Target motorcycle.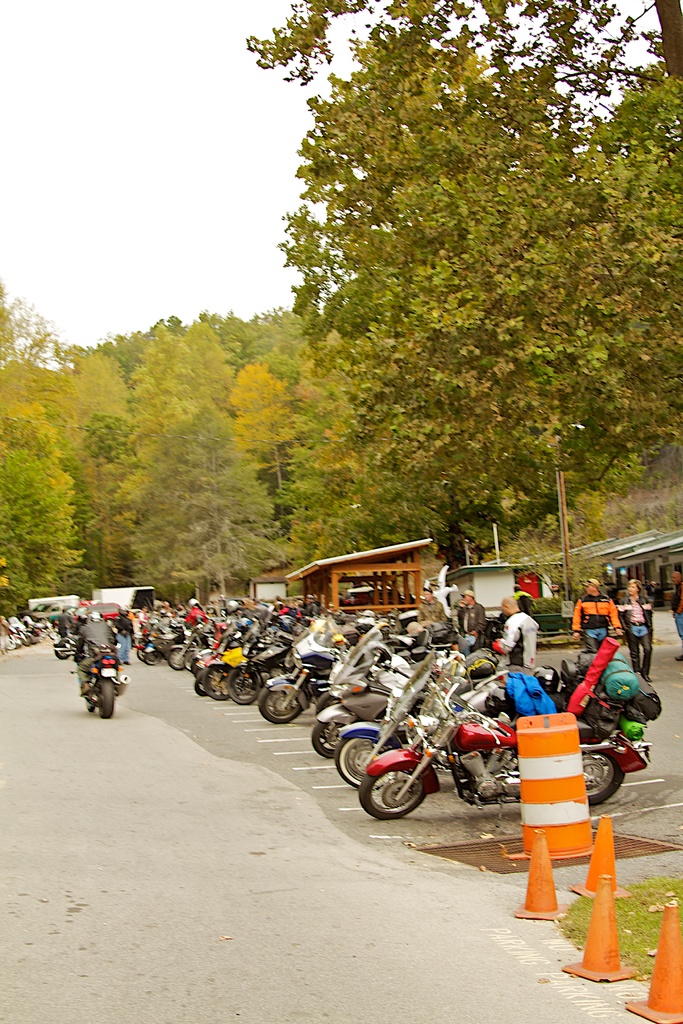
Target region: {"left": 15, "top": 617, "right": 36, "bottom": 641}.
